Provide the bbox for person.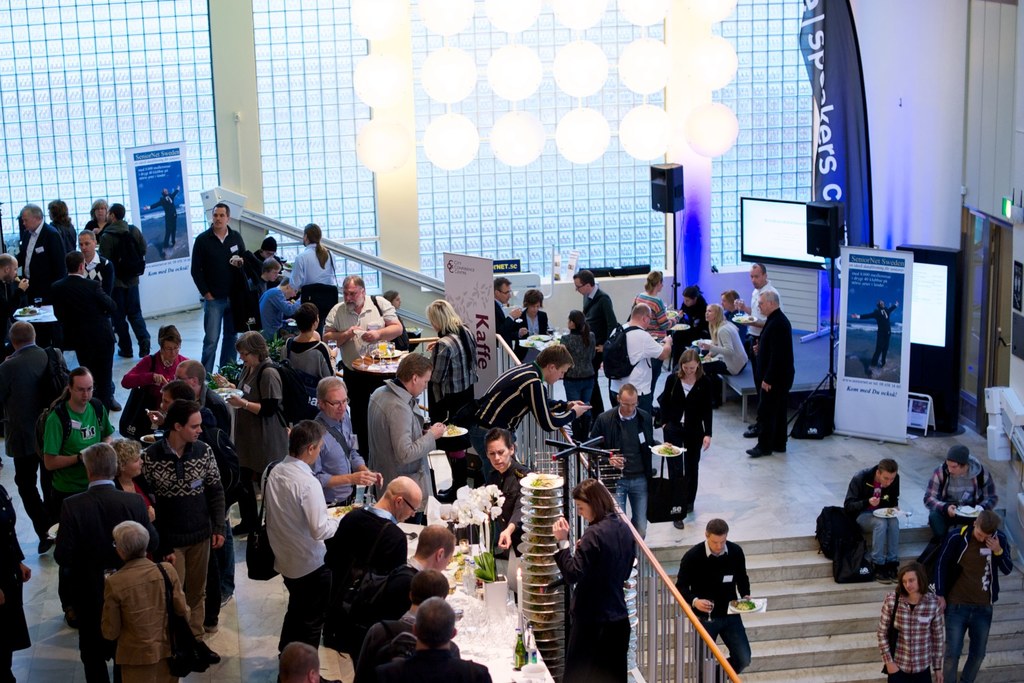
[855, 299, 900, 370].
